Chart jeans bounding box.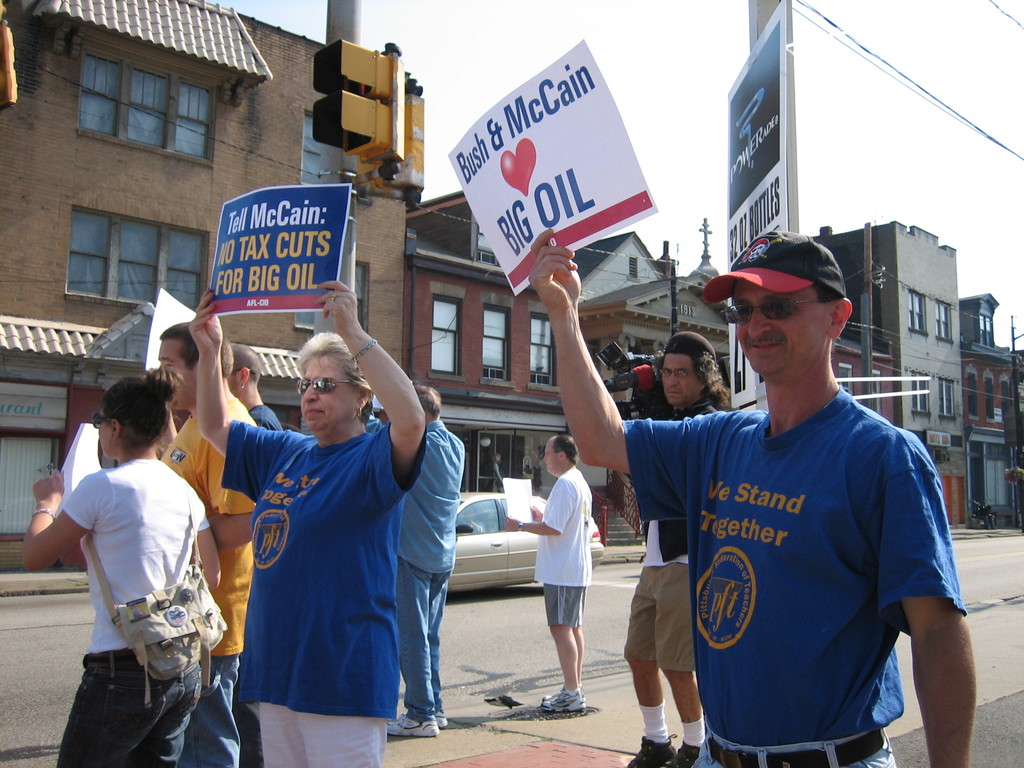
Charted: x1=397, y1=557, x2=453, y2=724.
